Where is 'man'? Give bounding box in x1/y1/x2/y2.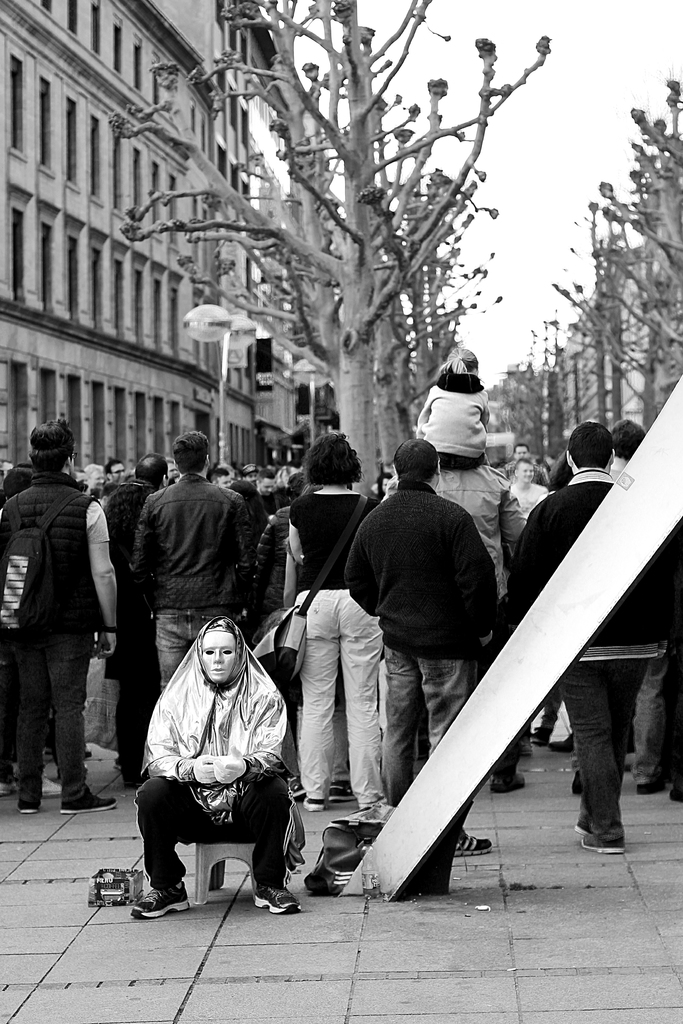
0/423/121/817.
